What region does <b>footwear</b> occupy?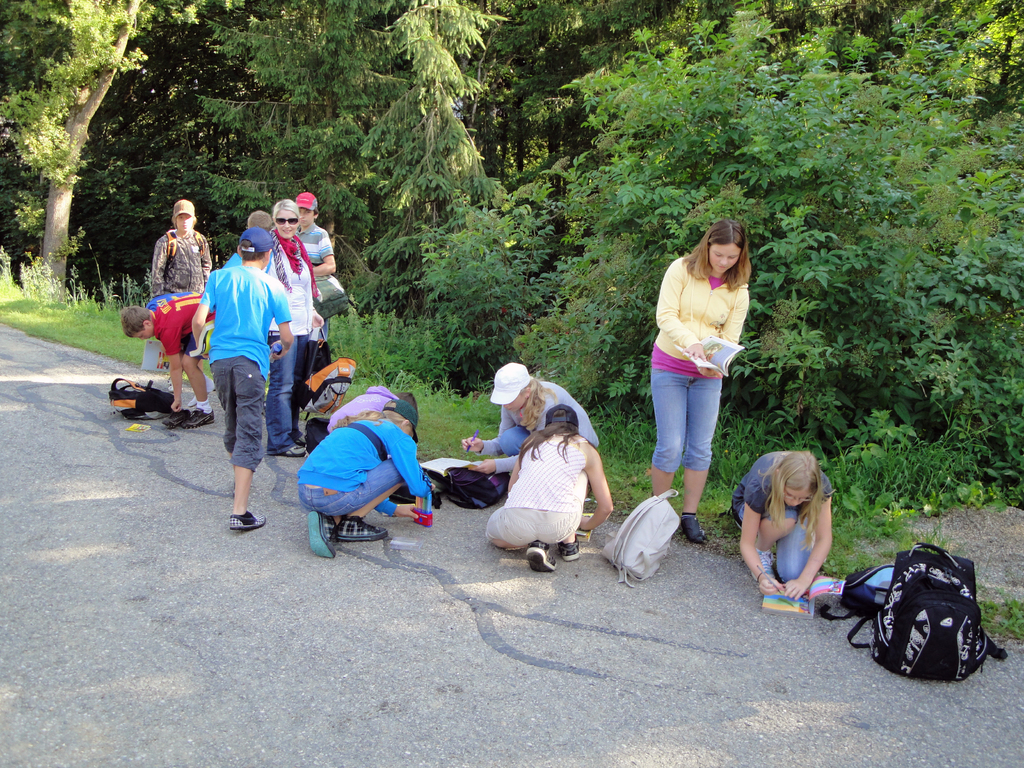
locate(524, 543, 556, 569).
